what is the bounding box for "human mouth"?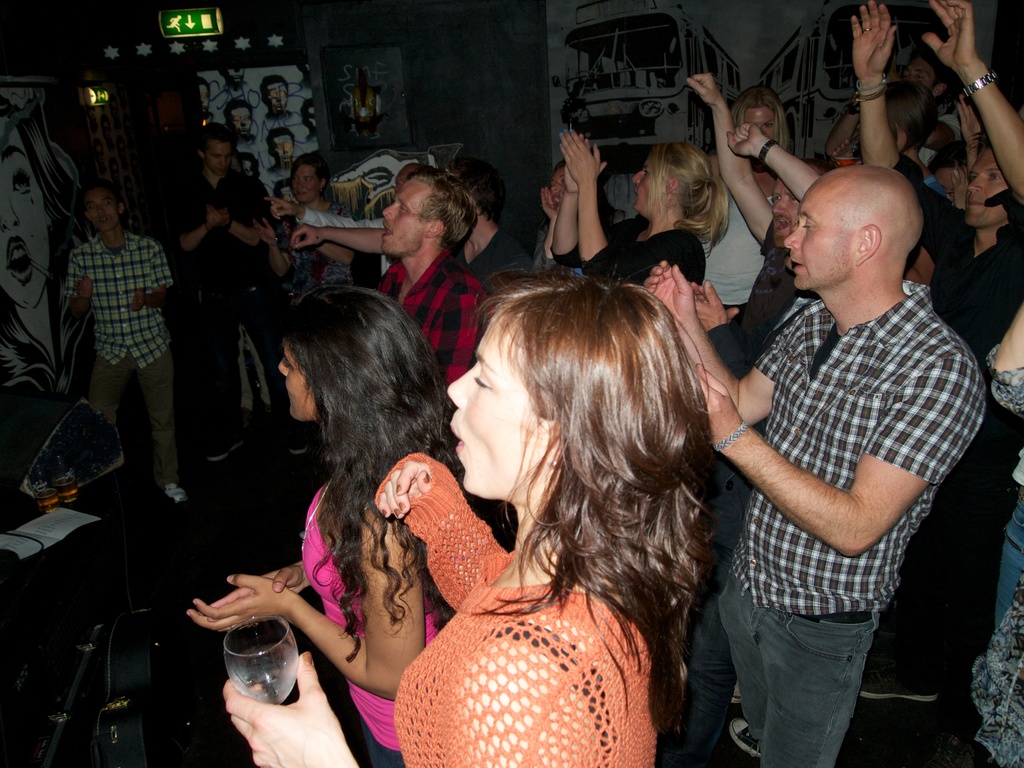
l=967, t=200, r=983, b=206.
